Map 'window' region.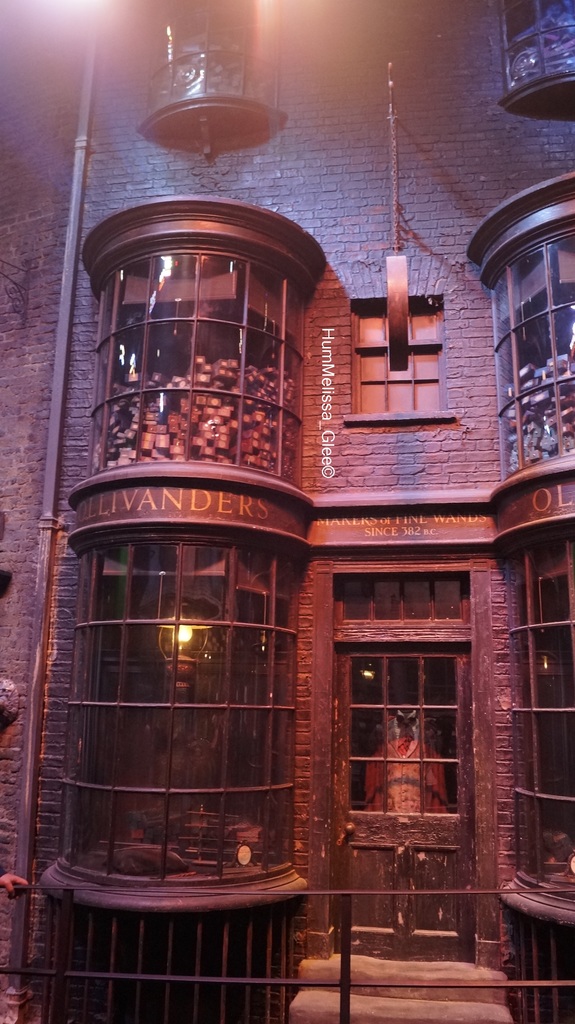
Mapped to select_region(476, 232, 574, 479).
